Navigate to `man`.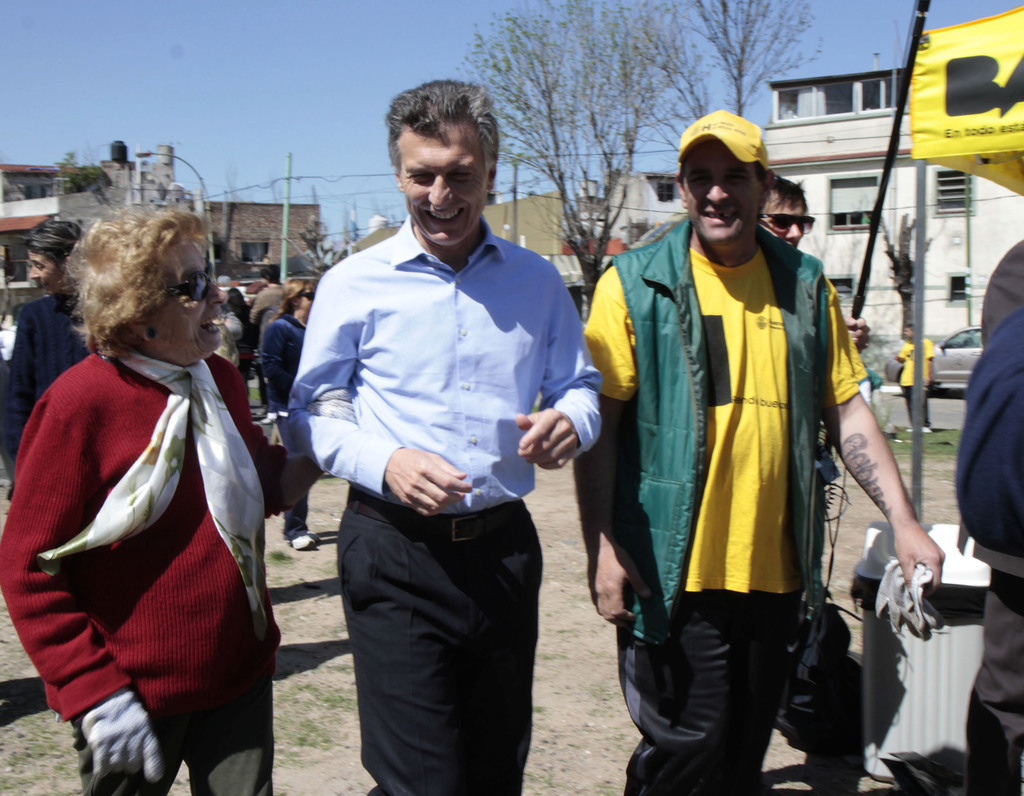
Navigation target: 755:171:826:257.
